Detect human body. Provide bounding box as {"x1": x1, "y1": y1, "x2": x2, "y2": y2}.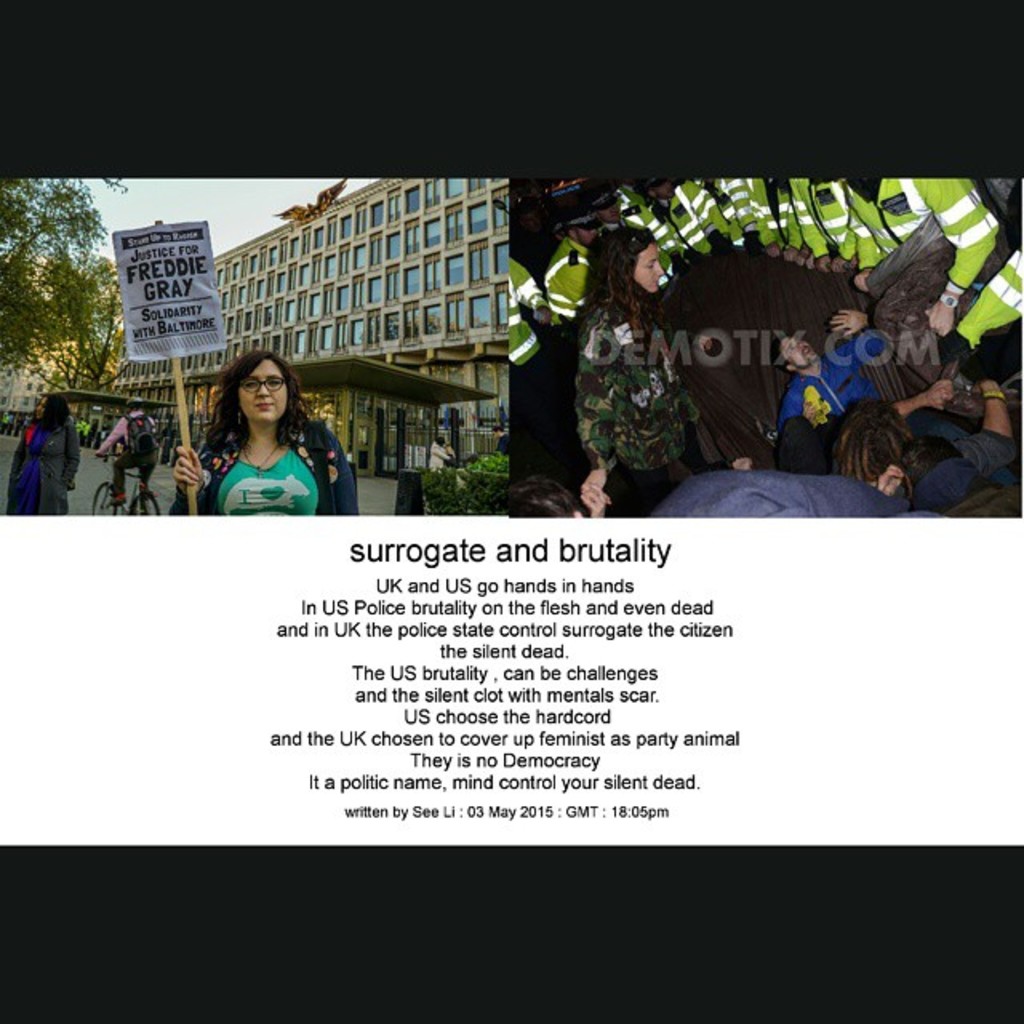
{"x1": 496, "y1": 171, "x2": 1022, "y2": 389}.
